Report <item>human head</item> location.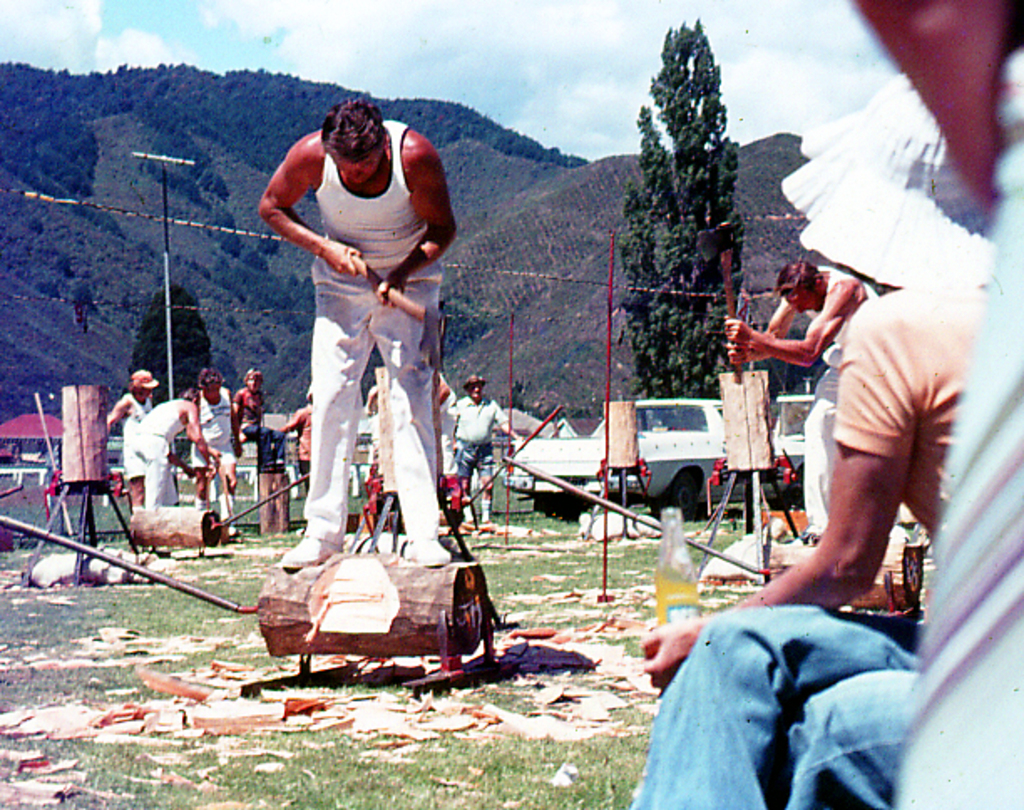
Report: left=775, top=258, right=830, bottom=320.
